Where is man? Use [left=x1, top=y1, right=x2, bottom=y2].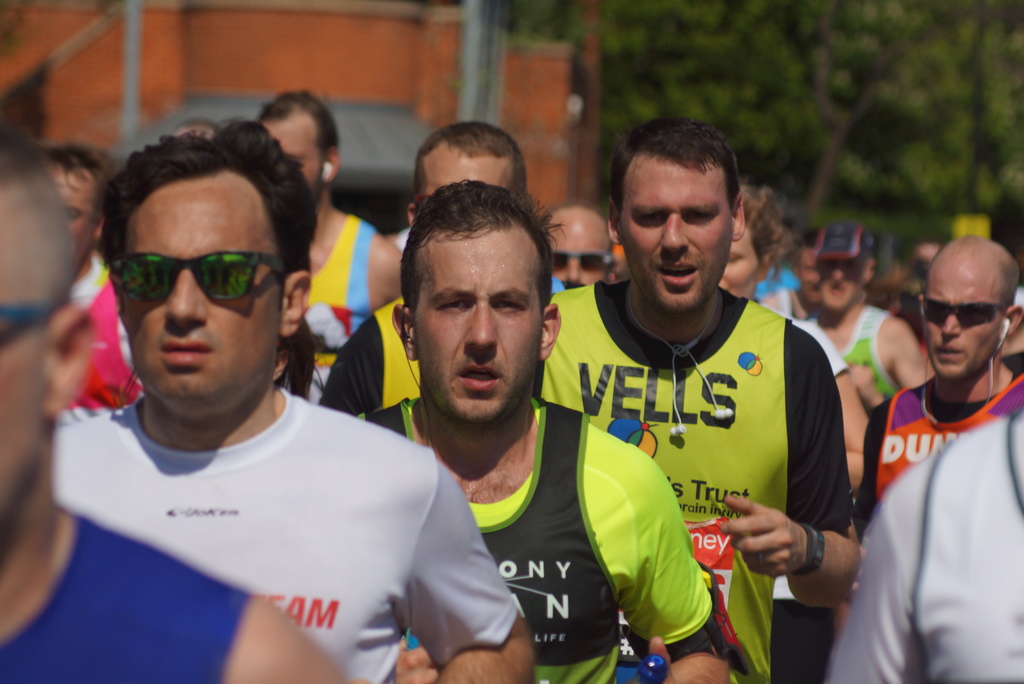
[left=320, top=131, right=556, bottom=420].
